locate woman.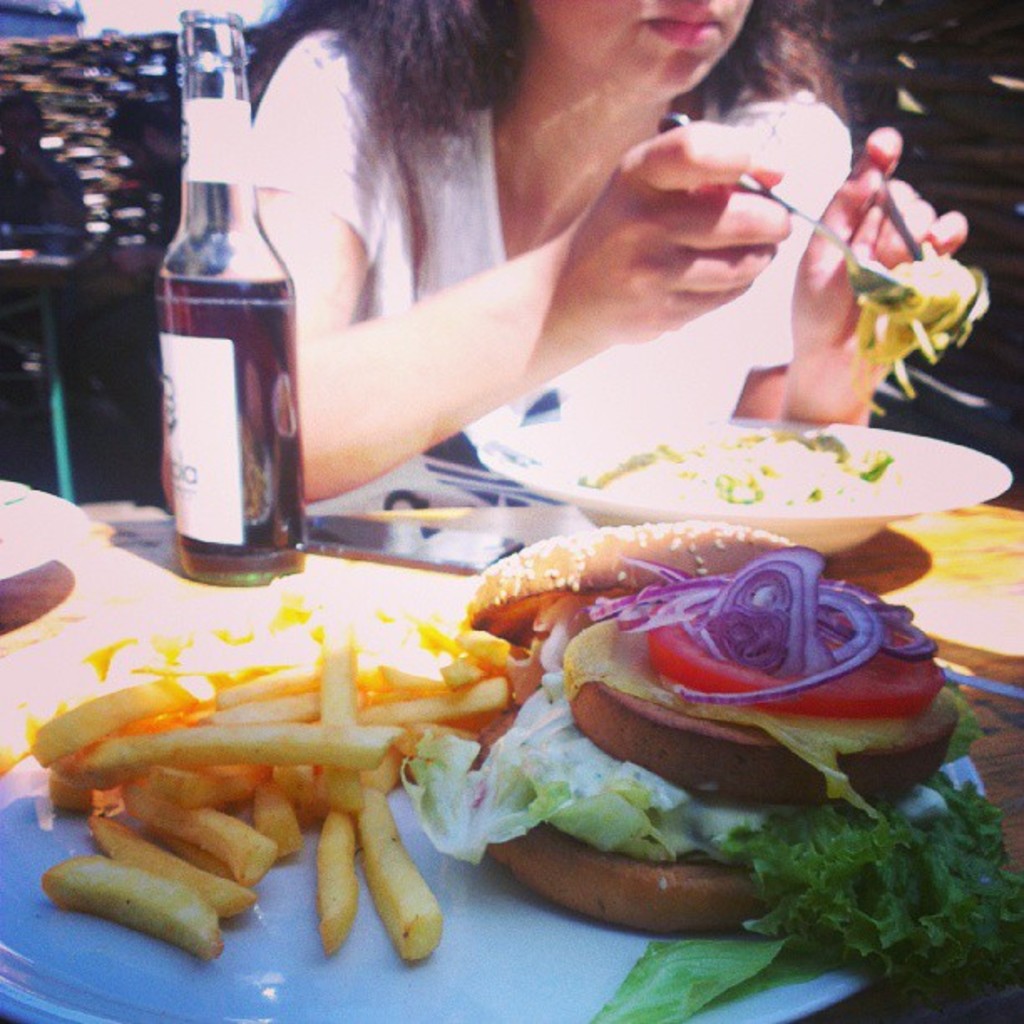
Bounding box: l=179, t=12, r=917, b=522.
